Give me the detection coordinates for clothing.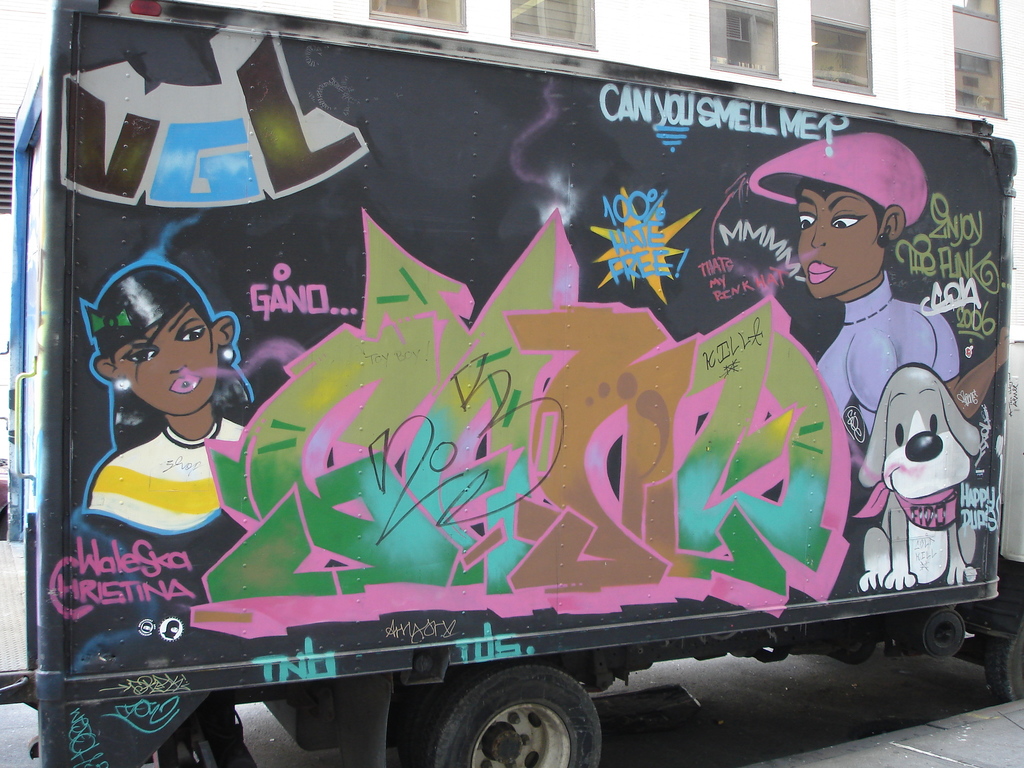
<bbox>818, 270, 965, 437</bbox>.
